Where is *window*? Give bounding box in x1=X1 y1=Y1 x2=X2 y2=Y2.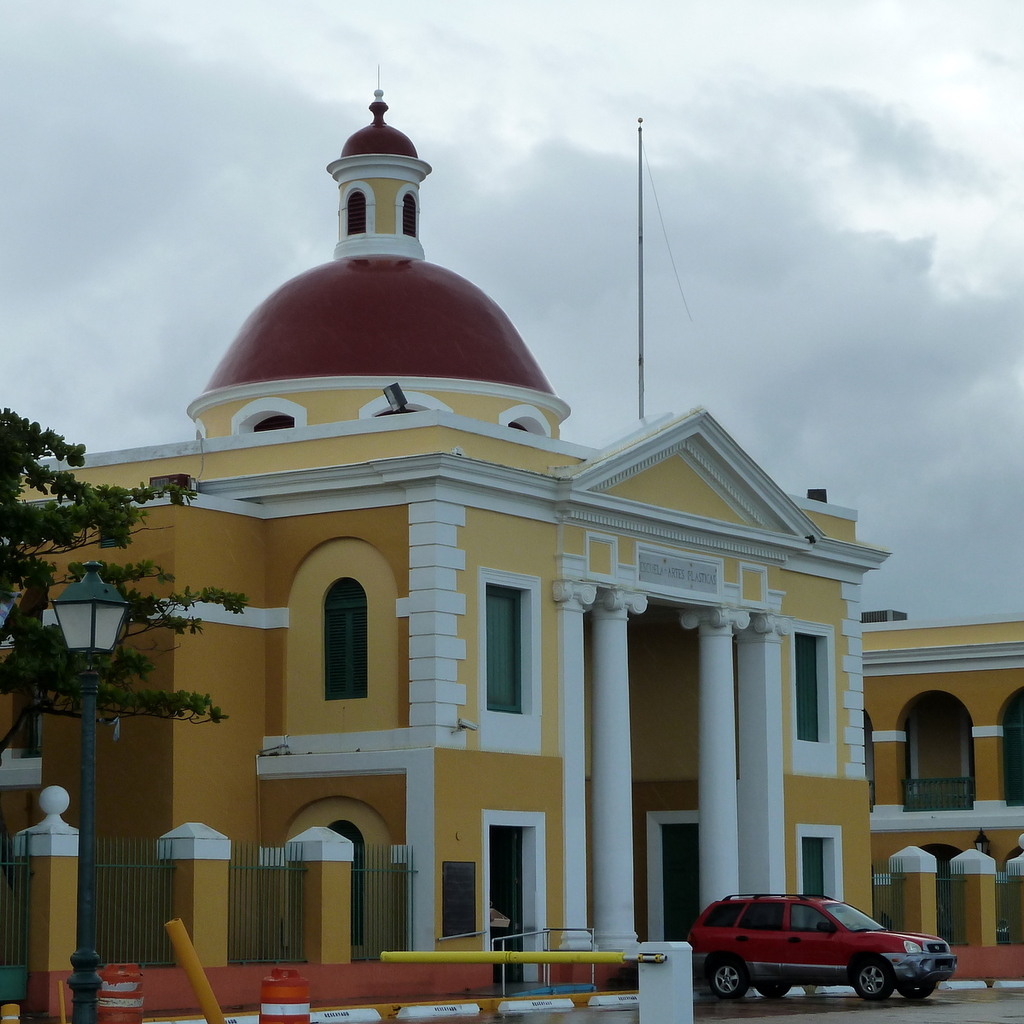
x1=807 y1=835 x2=832 y2=903.
